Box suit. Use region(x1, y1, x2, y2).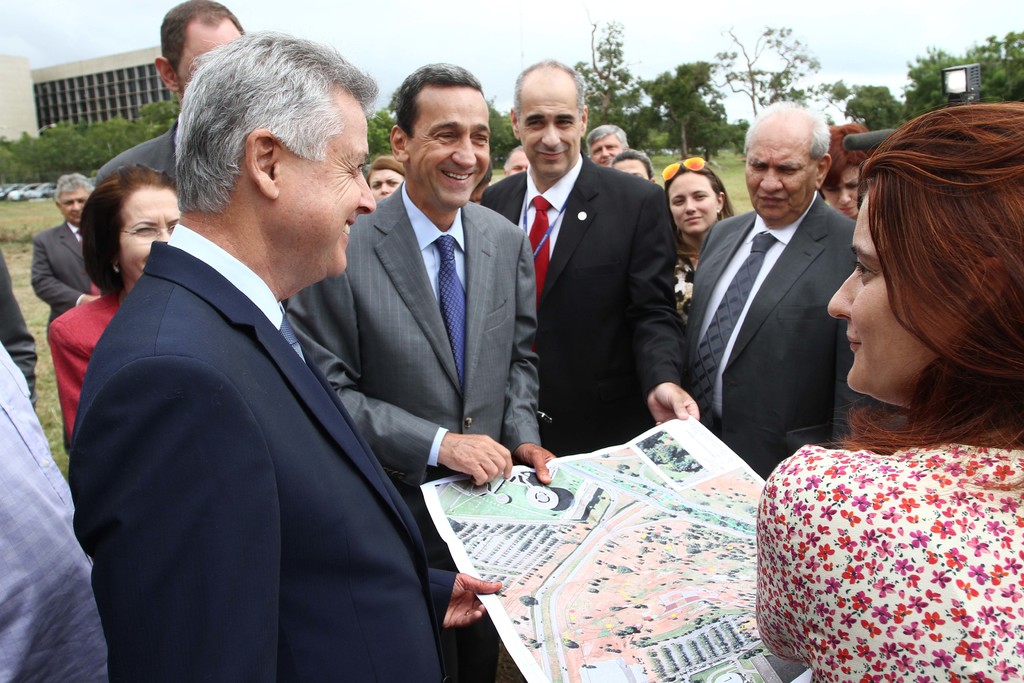
region(682, 181, 890, 477).
